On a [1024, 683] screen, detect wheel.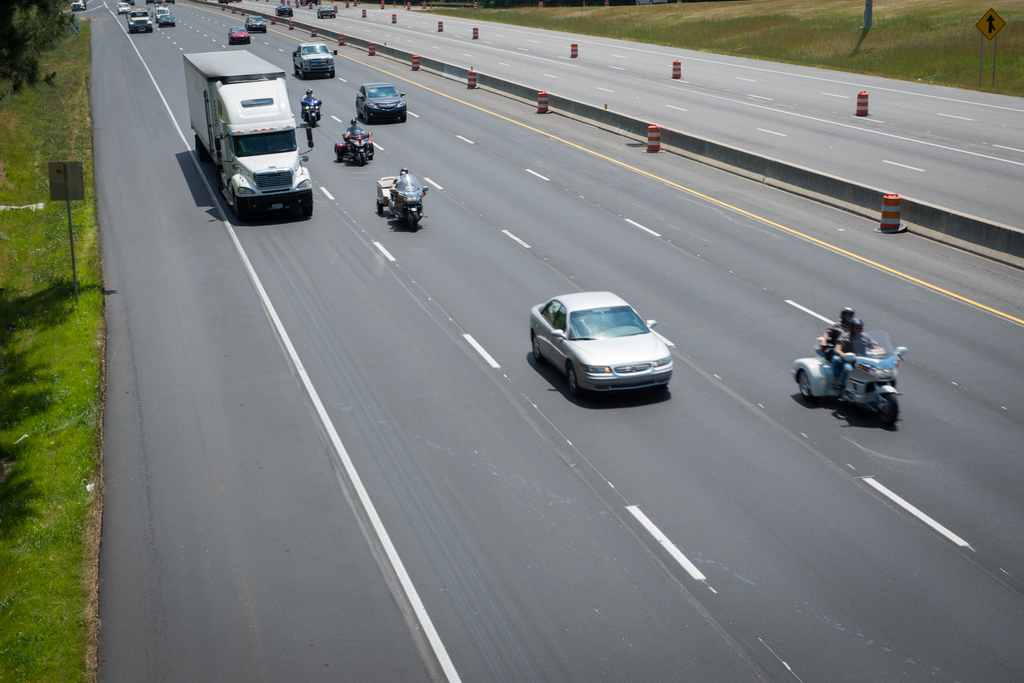
crop(312, 113, 316, 129).
